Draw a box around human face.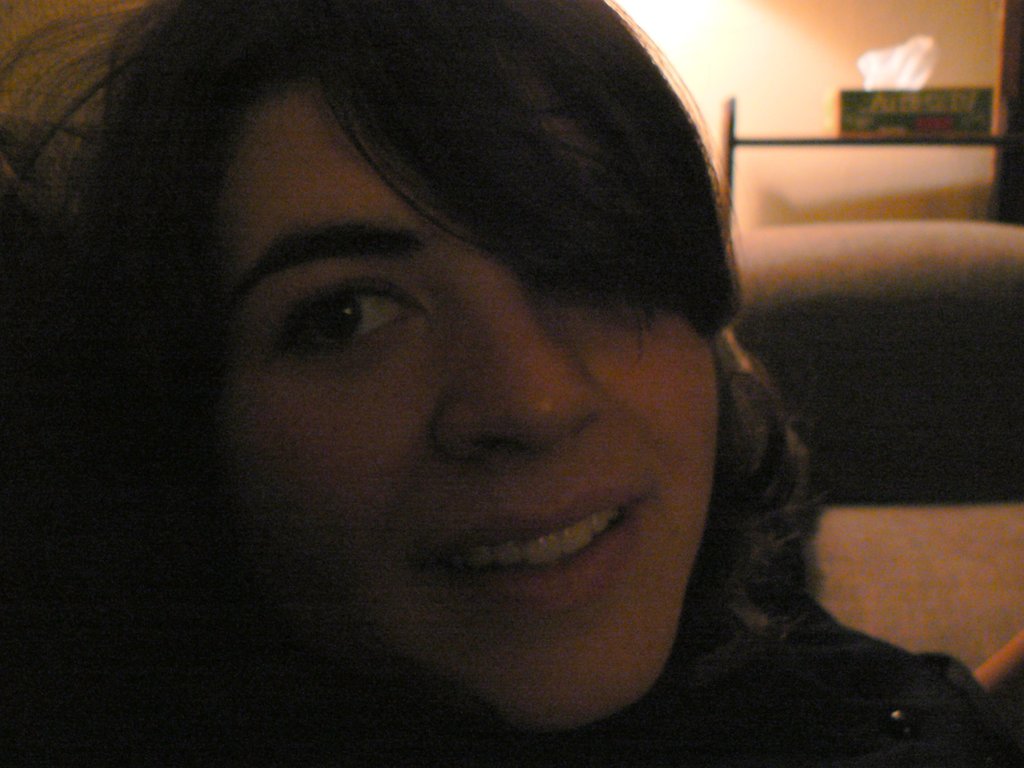
locate(213, 81, 713, 725).
